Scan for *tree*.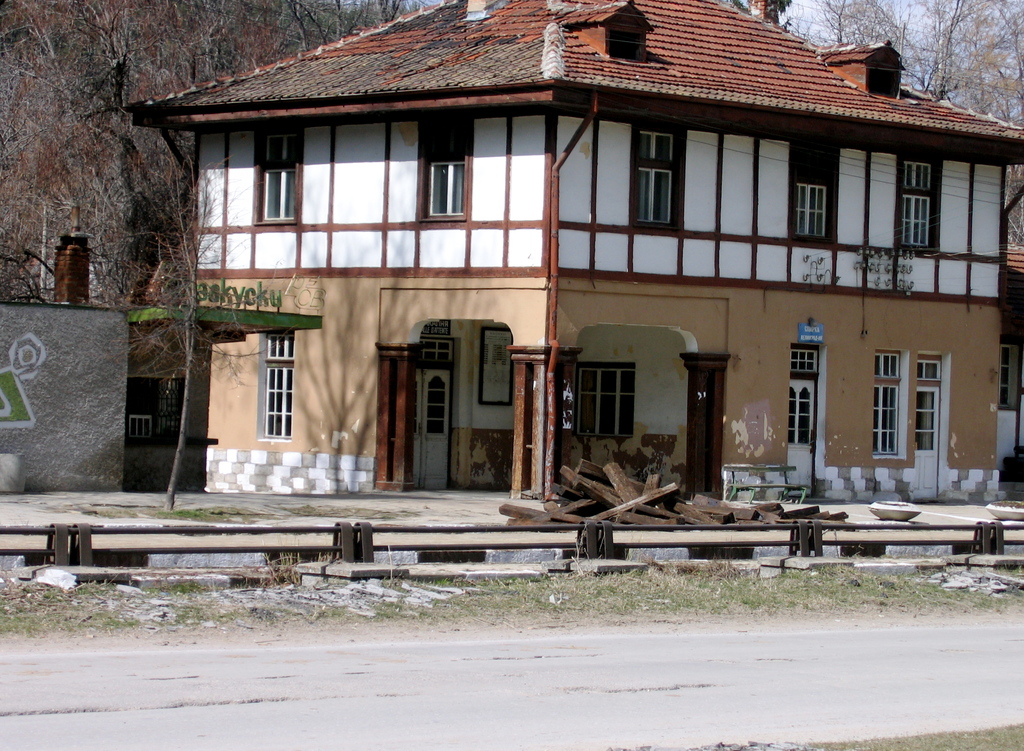
Scan result: detection(22, 24, 138, 305).
